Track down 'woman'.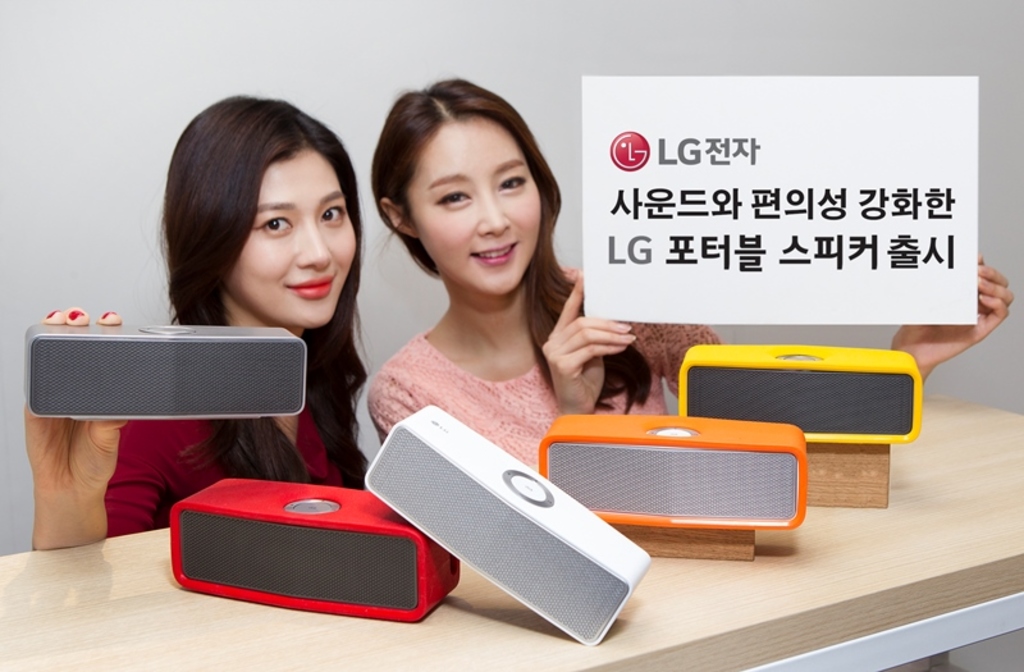
Tracked to <box>362,81,1006,479</box>.
